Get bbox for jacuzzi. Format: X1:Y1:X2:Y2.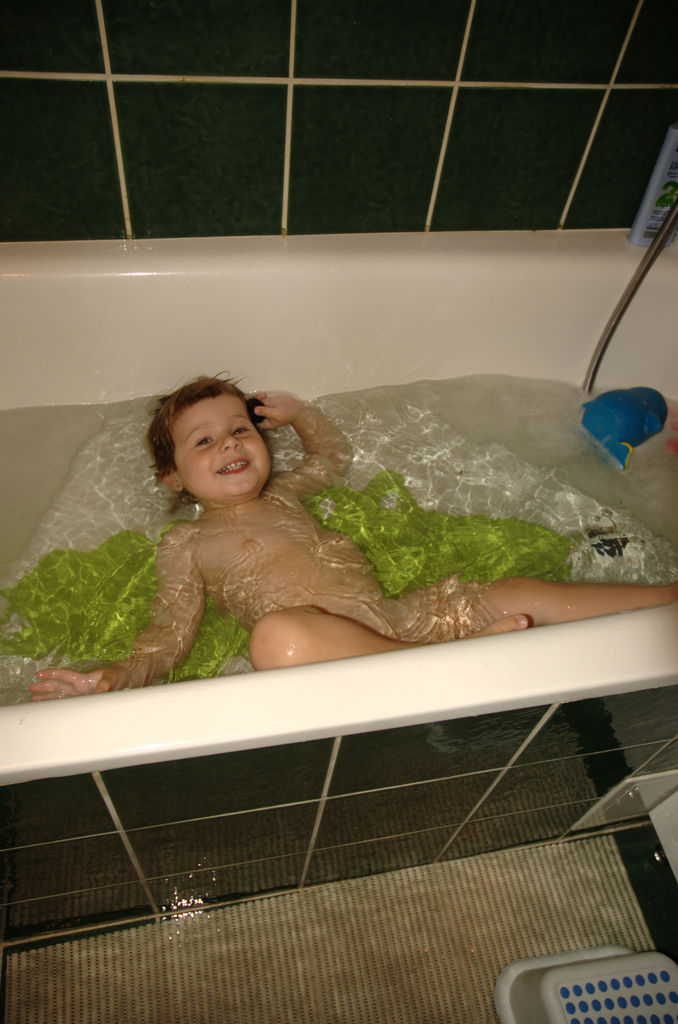
0:225:677:963.
